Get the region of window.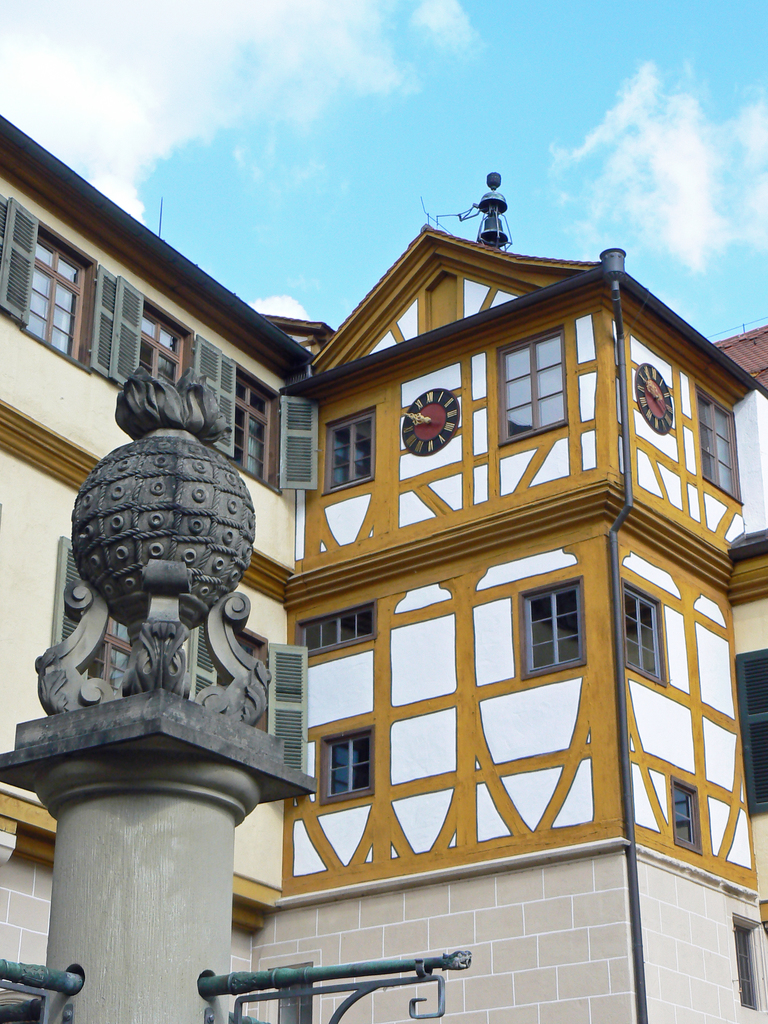
(97, 266, 205, 382).
